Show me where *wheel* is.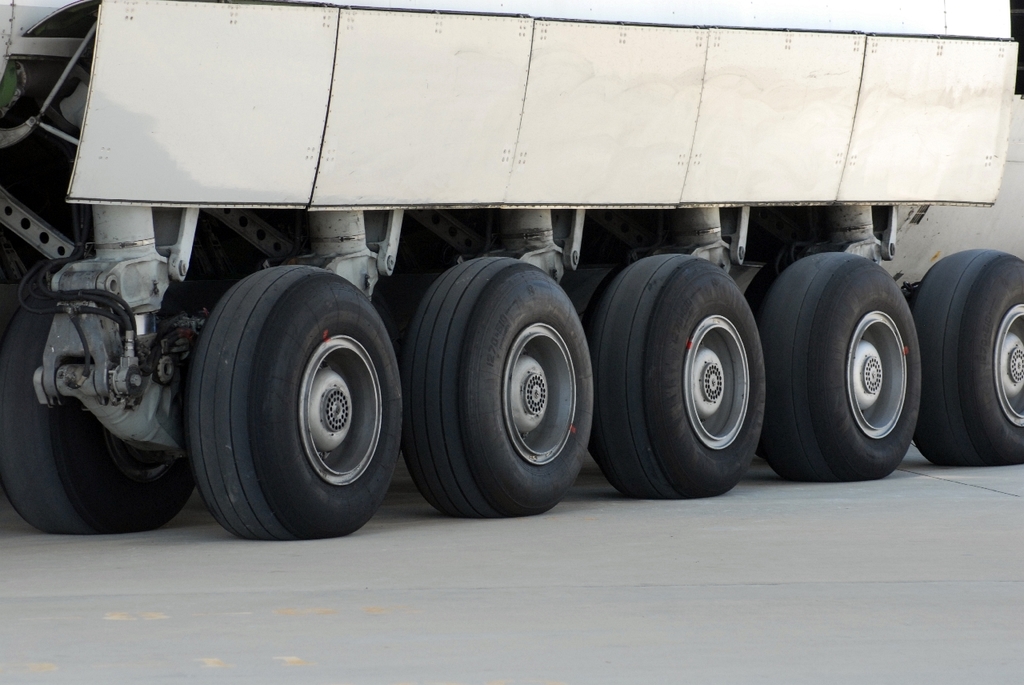
*wheel* is at pyautogui.locateOnScreen(757, 254, 926, 487).
